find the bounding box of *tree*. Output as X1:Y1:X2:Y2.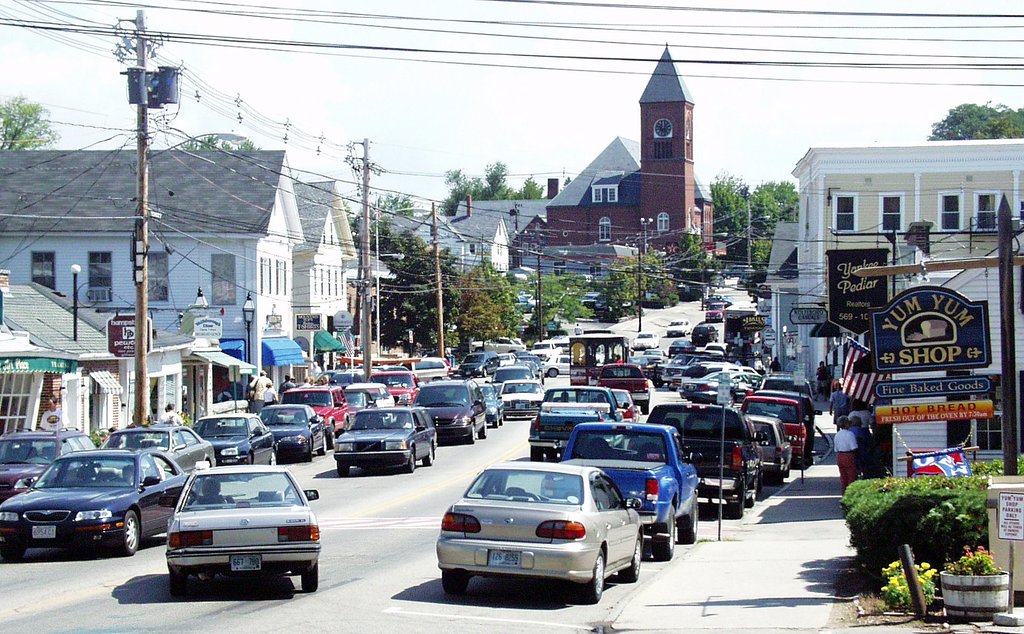
707:173:804:267.
